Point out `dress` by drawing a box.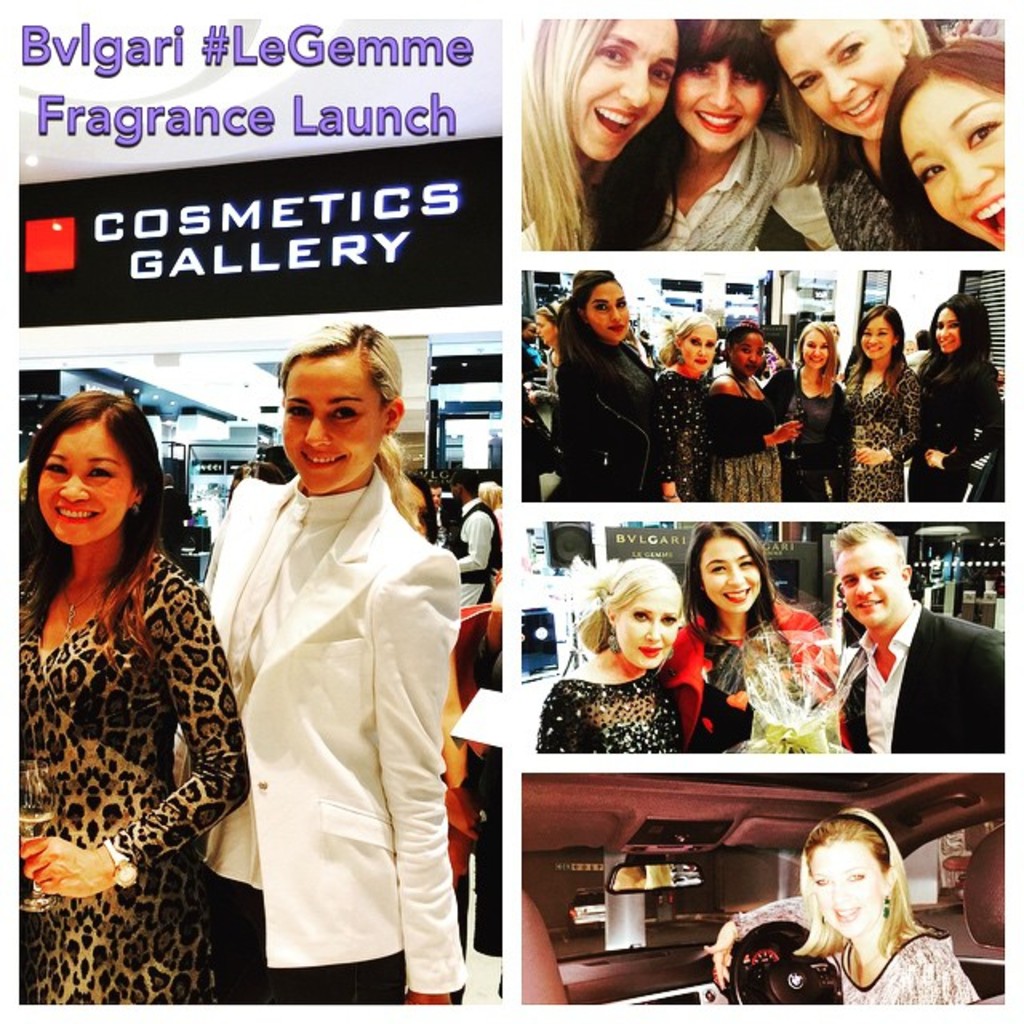
{"left": 555, "top": 325, "right": 653, "bottom": 502}.
